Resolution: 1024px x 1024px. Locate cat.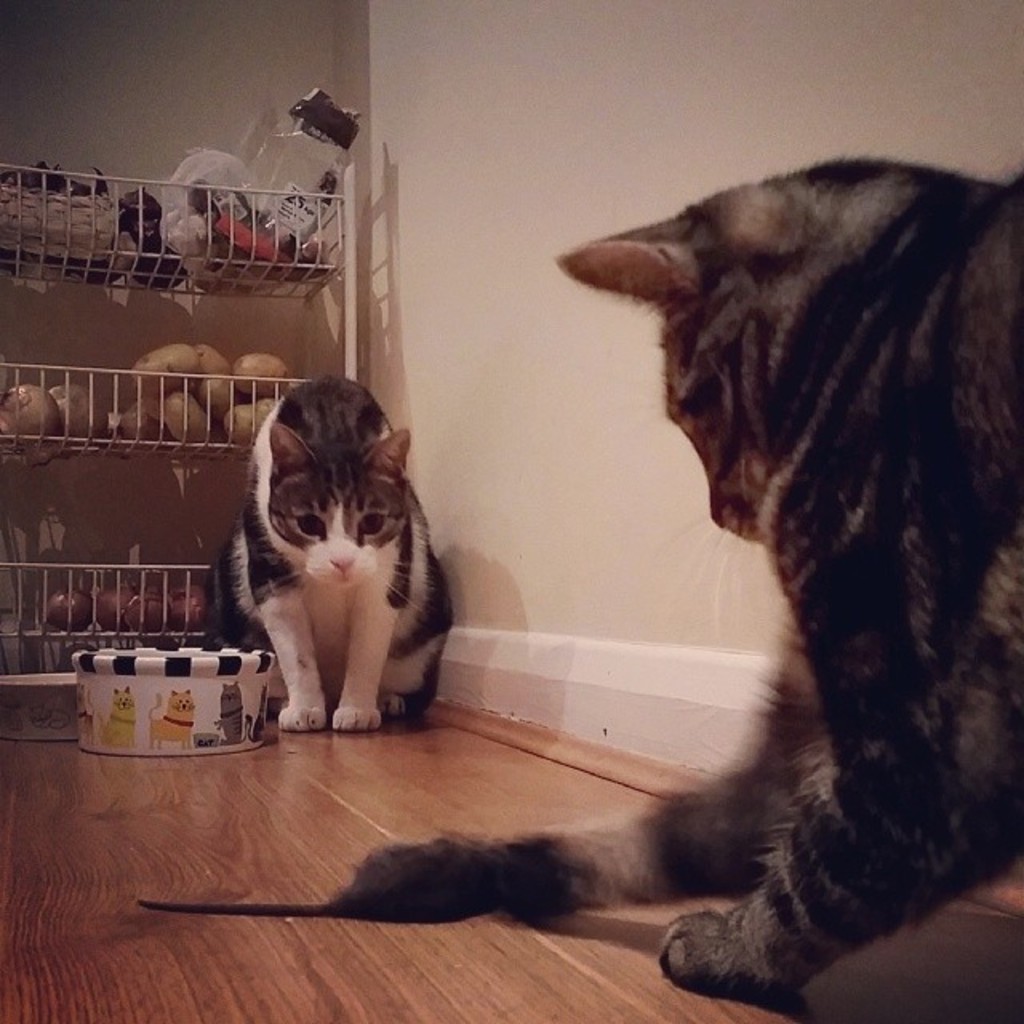
<bbox>328, 152, 1022, 1022</bbox>.
